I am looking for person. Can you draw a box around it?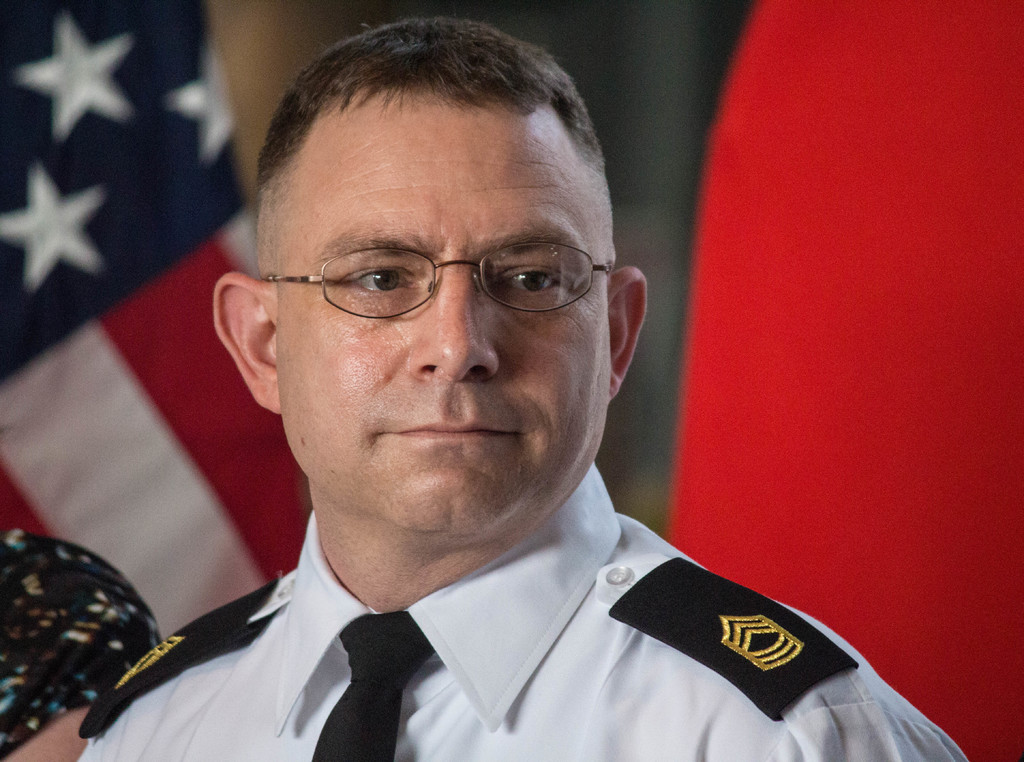
Sure, the bounding box is [49,12,930,761].
